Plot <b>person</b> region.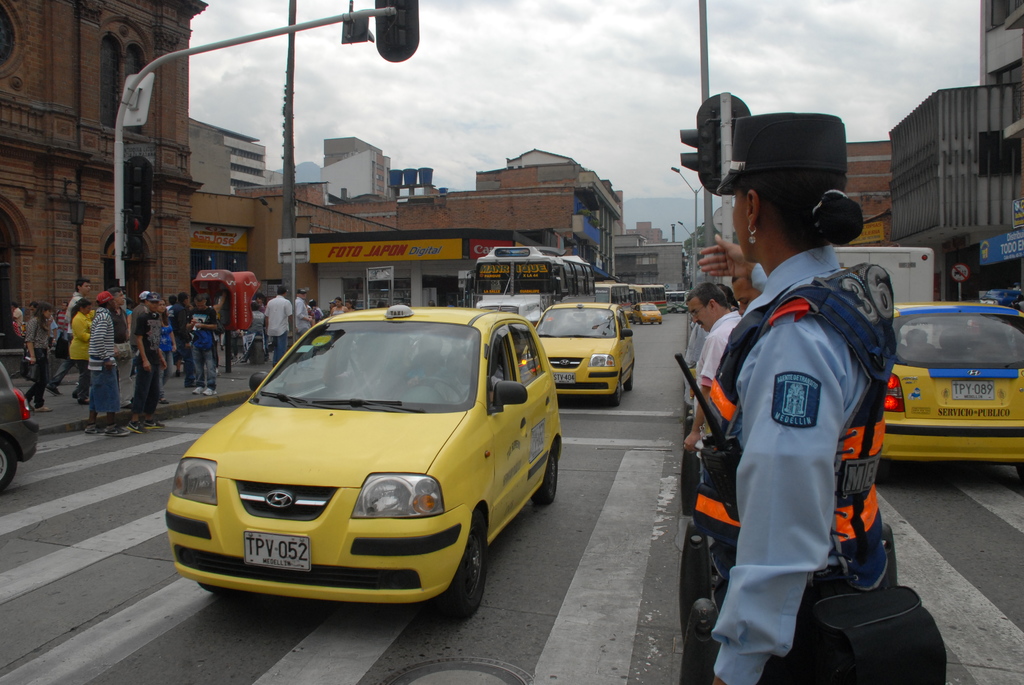
Plotted at 263:286:298:366.
